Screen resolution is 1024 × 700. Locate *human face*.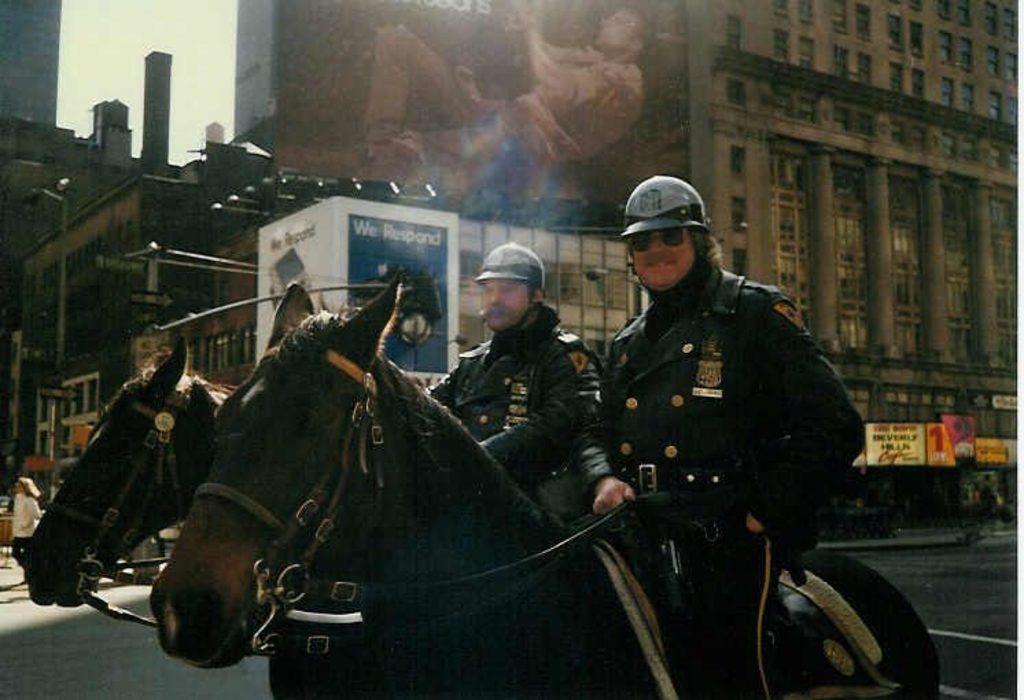
(633,228,695,285).
